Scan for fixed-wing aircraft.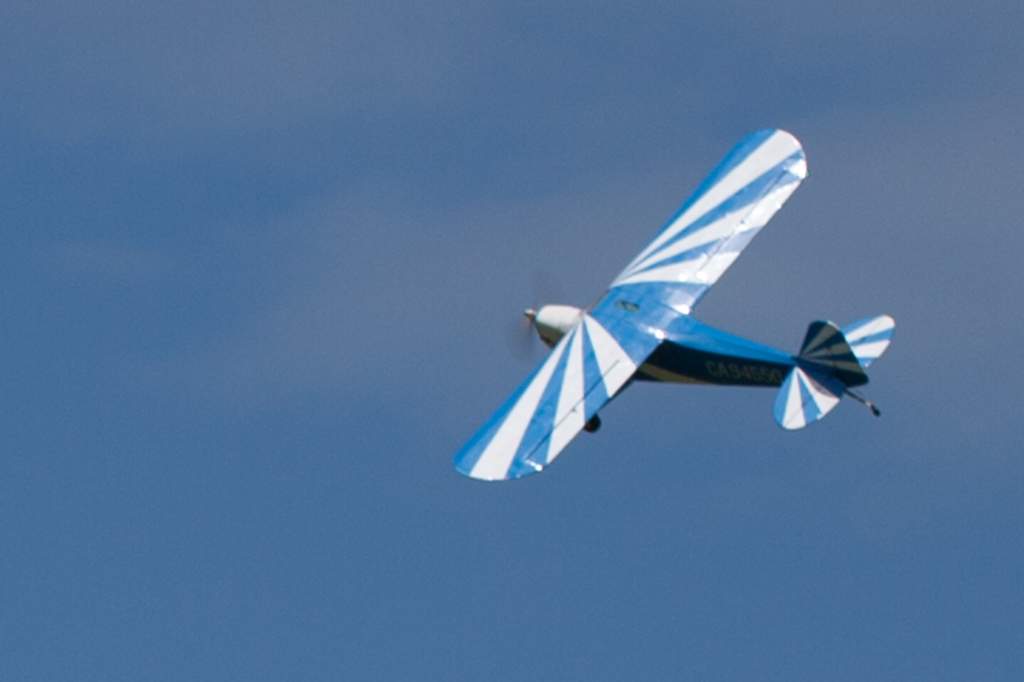
Scan result: l=439, t=139, r=889, b=479.
